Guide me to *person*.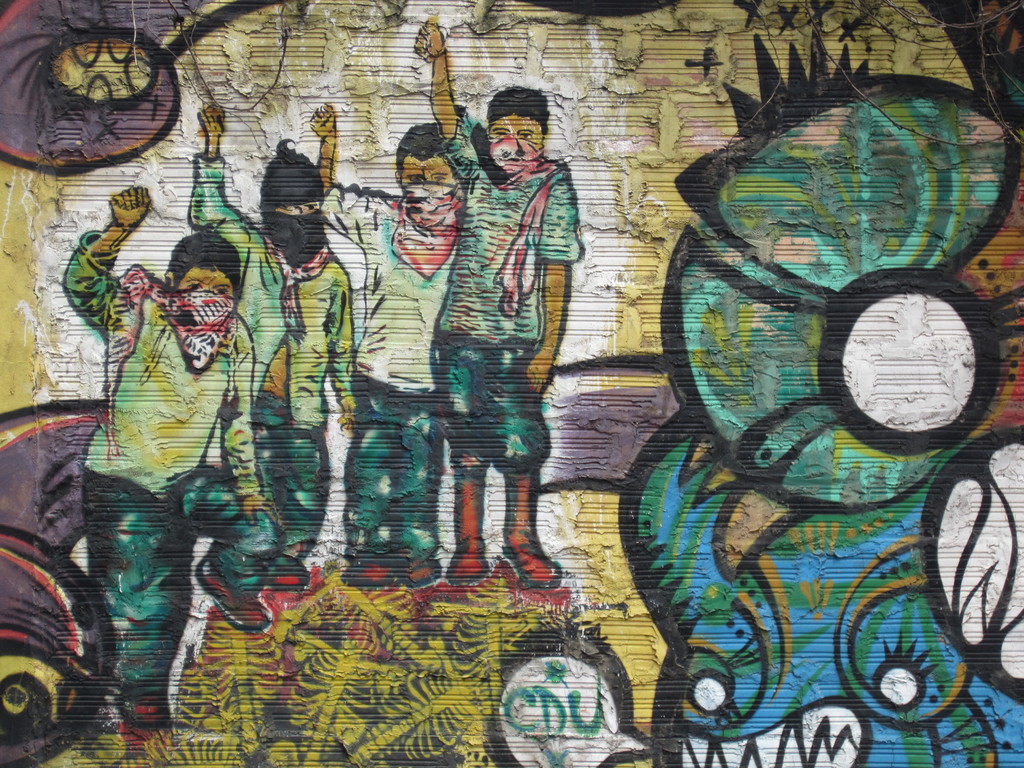
Guidance: <bbox>61, 124, 248, 719</bbox>.
